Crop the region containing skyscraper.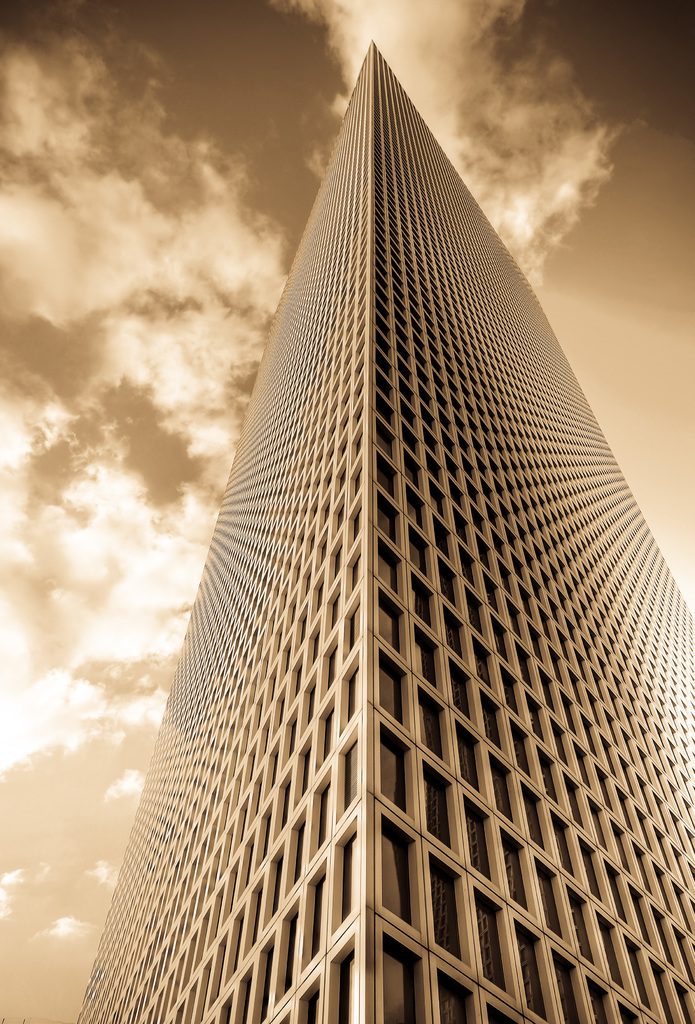
Crop region: [0, 40, 694, 1012].
